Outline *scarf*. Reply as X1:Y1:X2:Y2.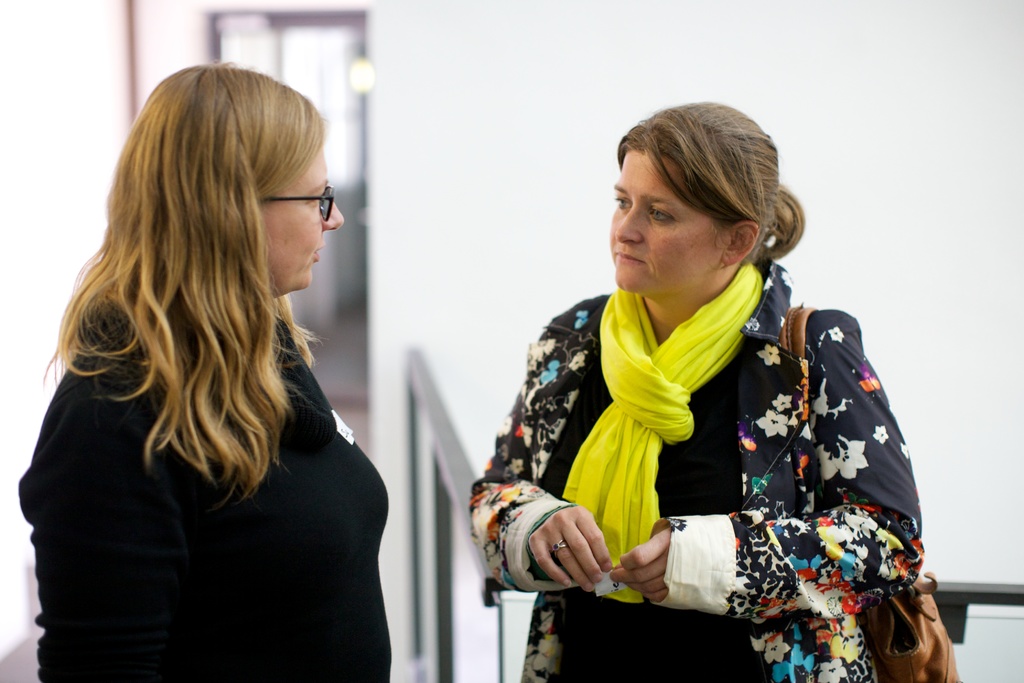
557:259:769:605.
